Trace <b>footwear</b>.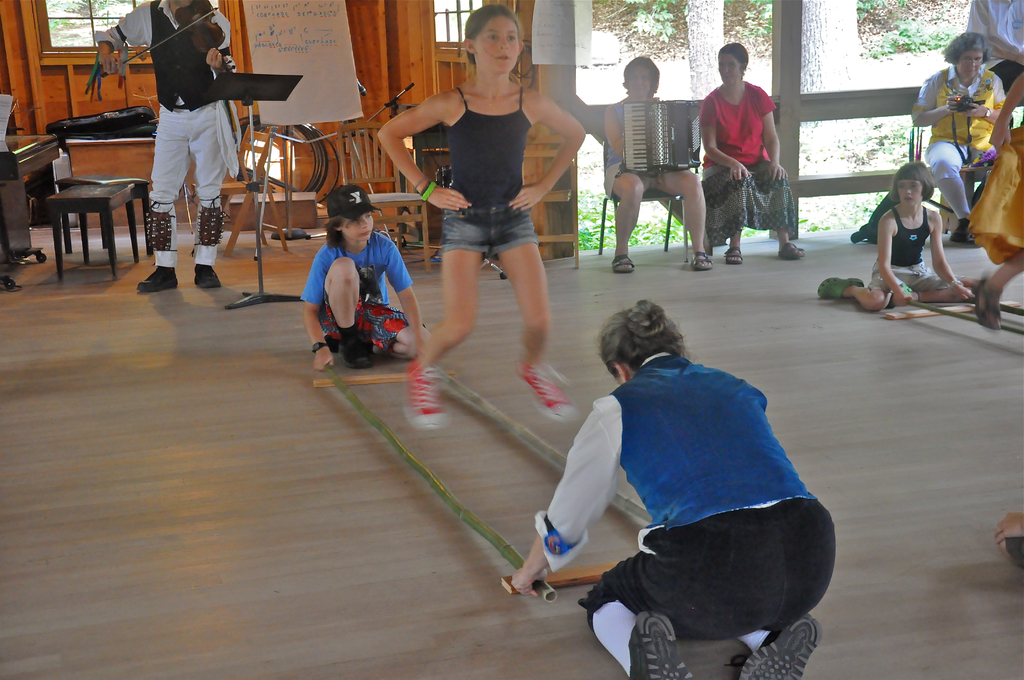
Traced to Rect(509, 359, 577, 428).
